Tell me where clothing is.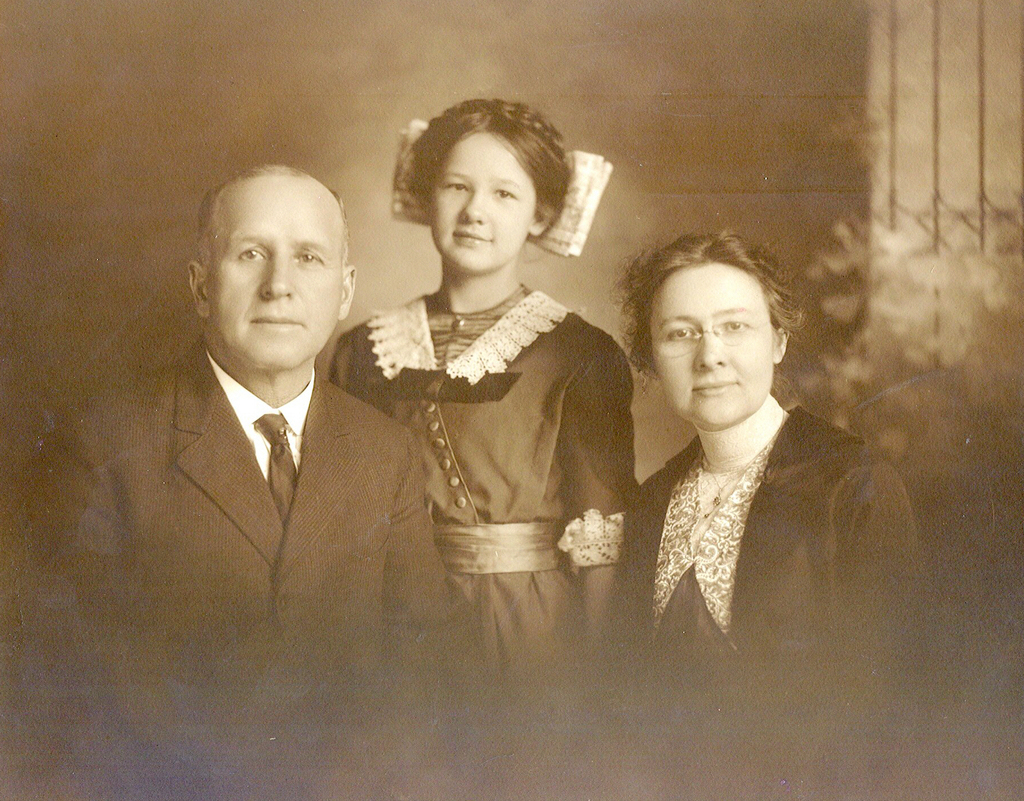
clothing is at <region>614, 407, 918, 800</region>.
